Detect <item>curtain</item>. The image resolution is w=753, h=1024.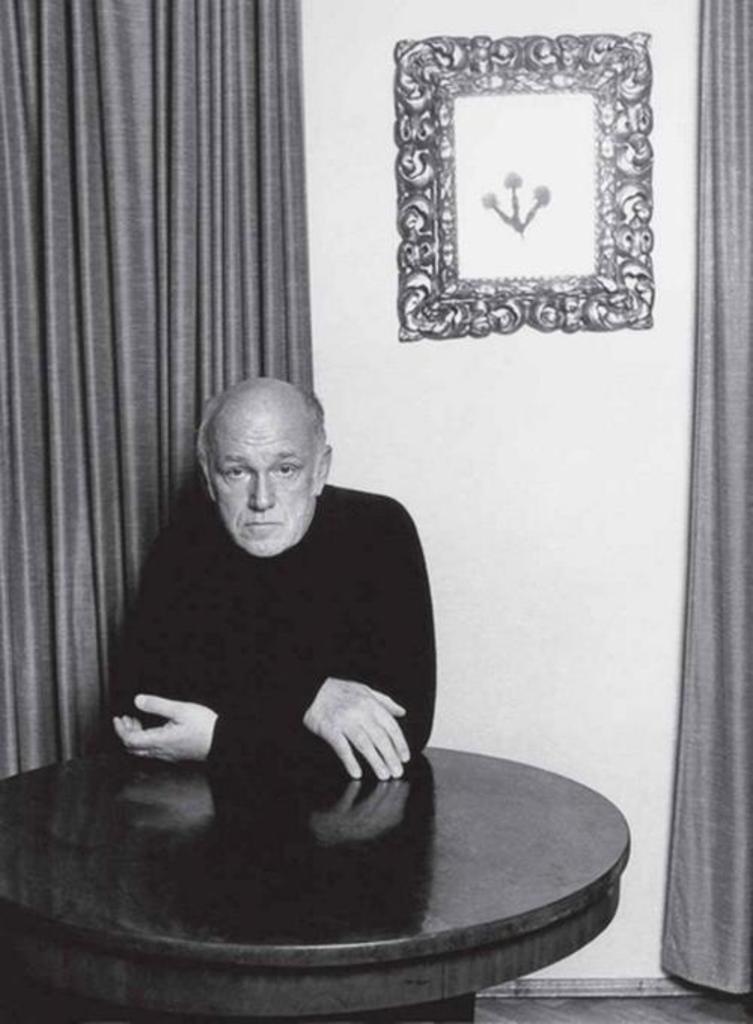
(x1=658, y1=0, x2=751, y2=1001).
